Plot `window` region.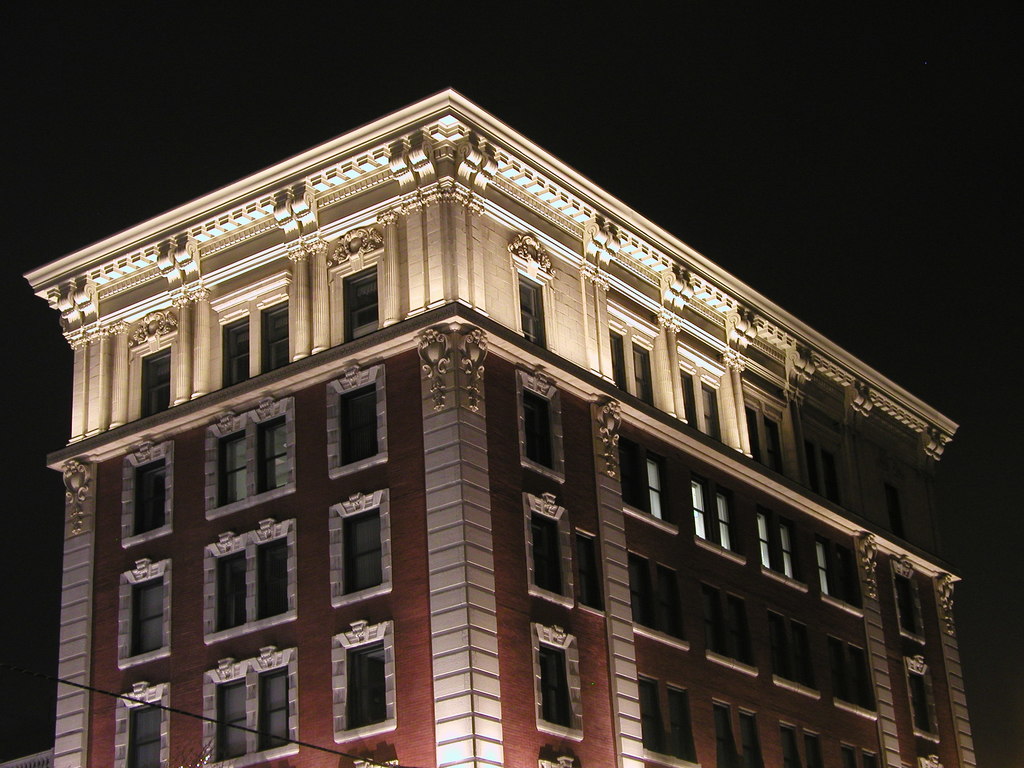
Plotted at <box>206,652,294,767</box>.
